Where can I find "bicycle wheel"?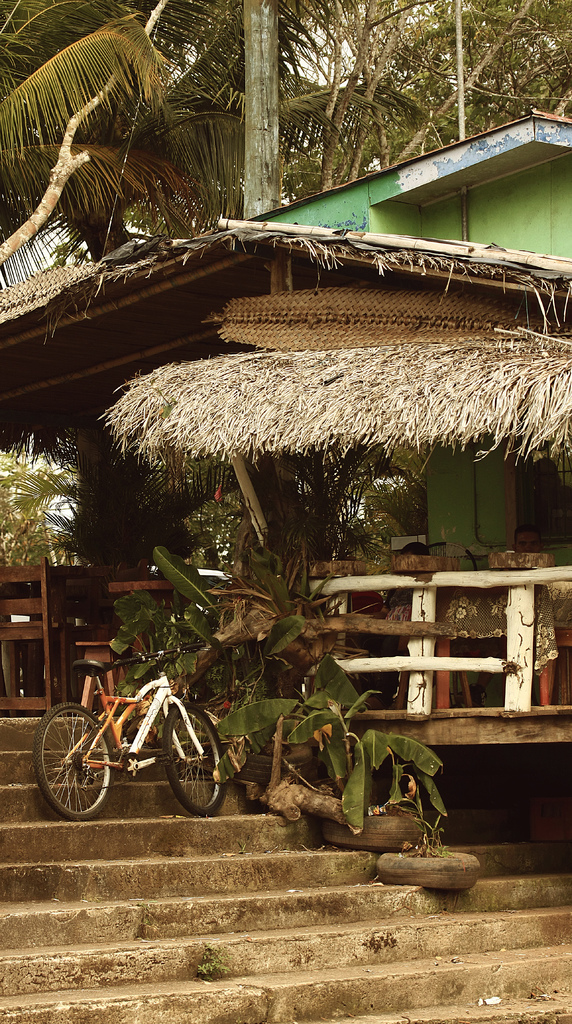
You can find it at x1=159 y1=699 x2=224 y2=815.
